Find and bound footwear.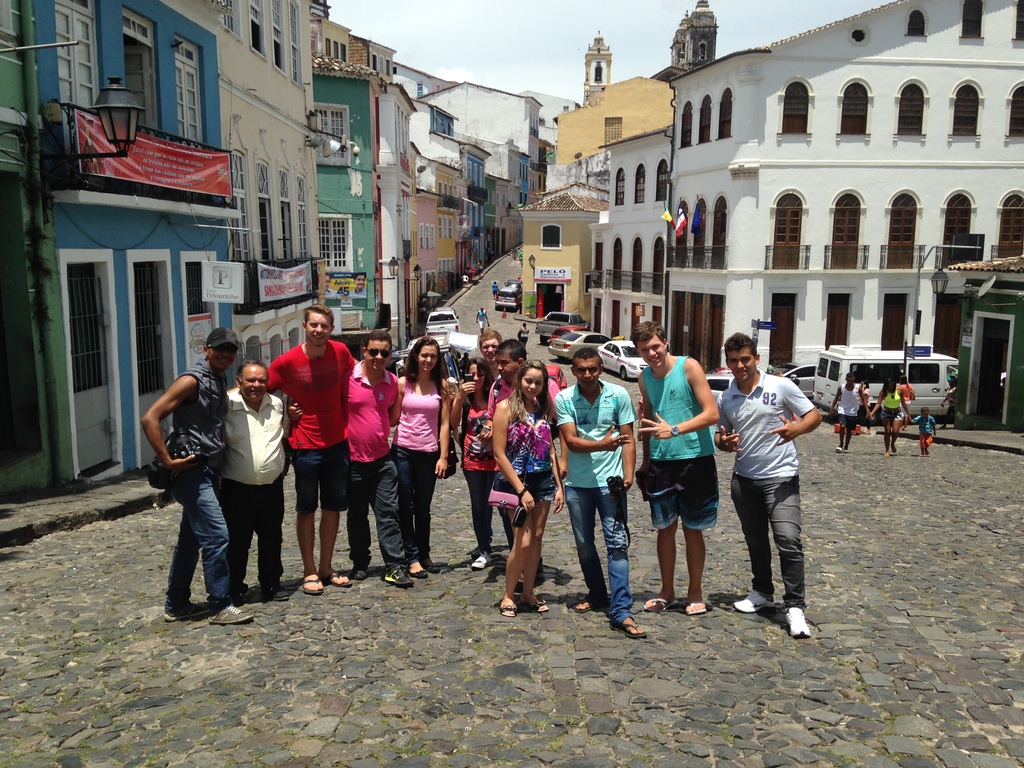
Bound: <box>834,445,844,452</box>.
